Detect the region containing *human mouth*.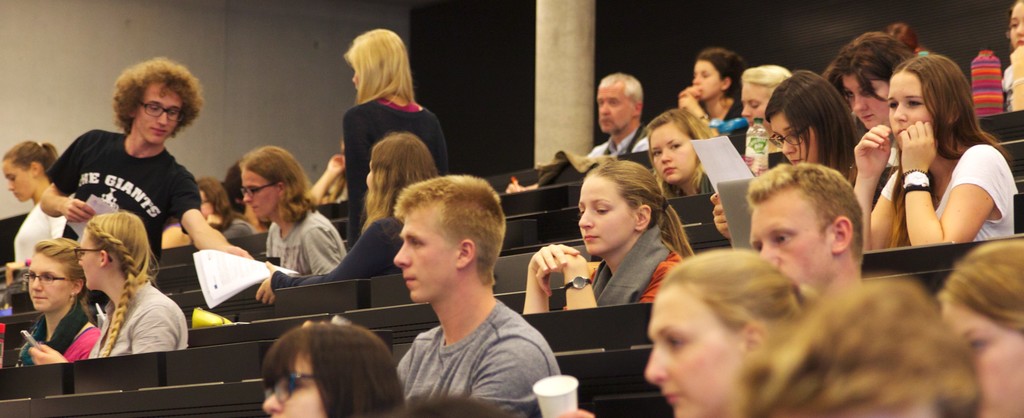
bbox(661, 391, 682, 402).
